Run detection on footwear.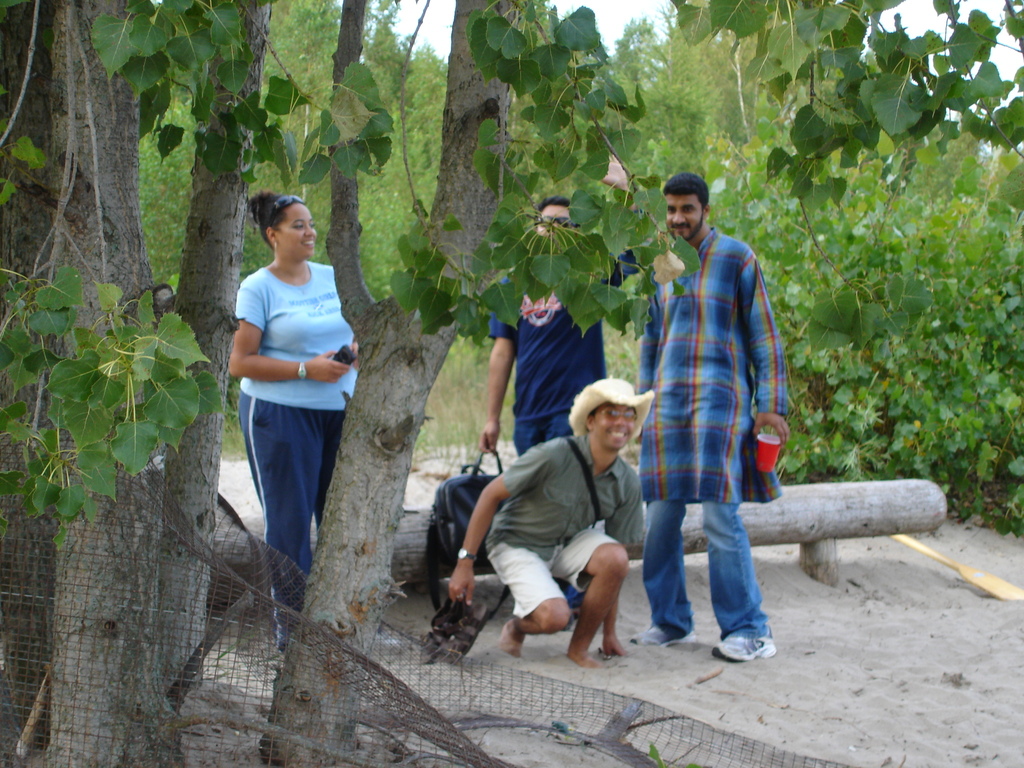
Result: rect(708, 634, 779, 668).
